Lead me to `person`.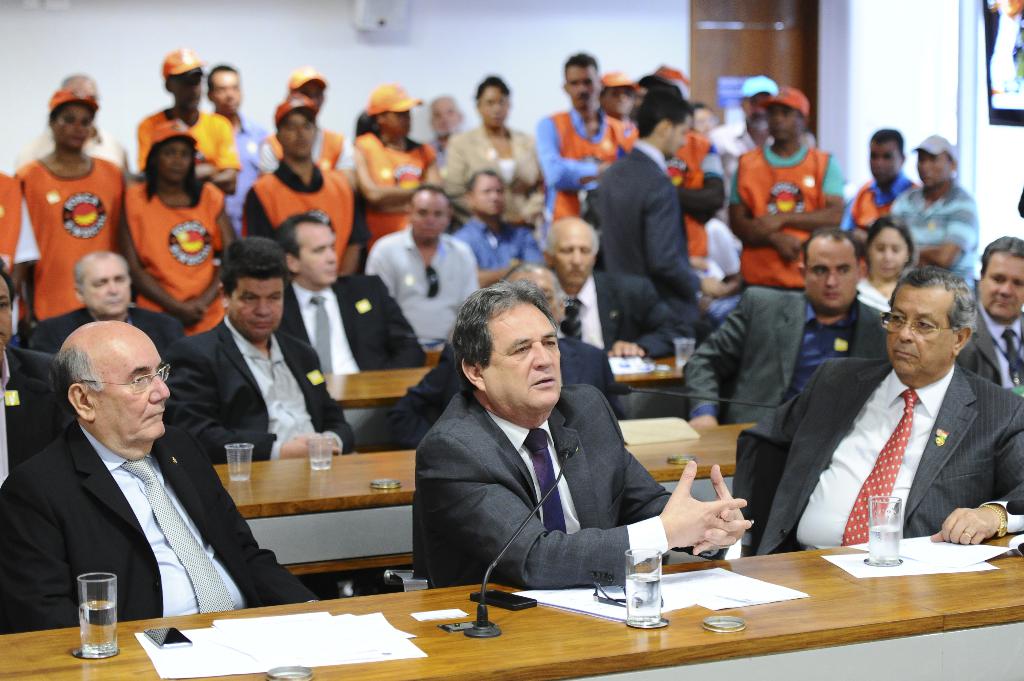
Lead to Rect(886, 135, 981, 287).
